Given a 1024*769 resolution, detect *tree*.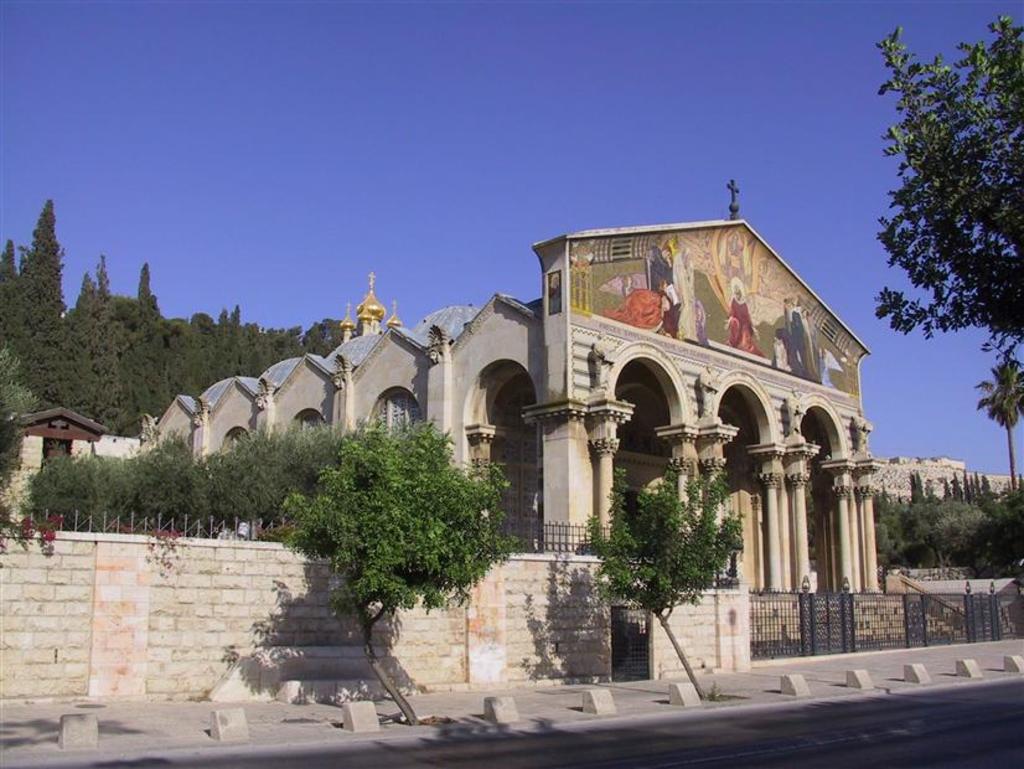
rect(569, 458, 744, 698).
